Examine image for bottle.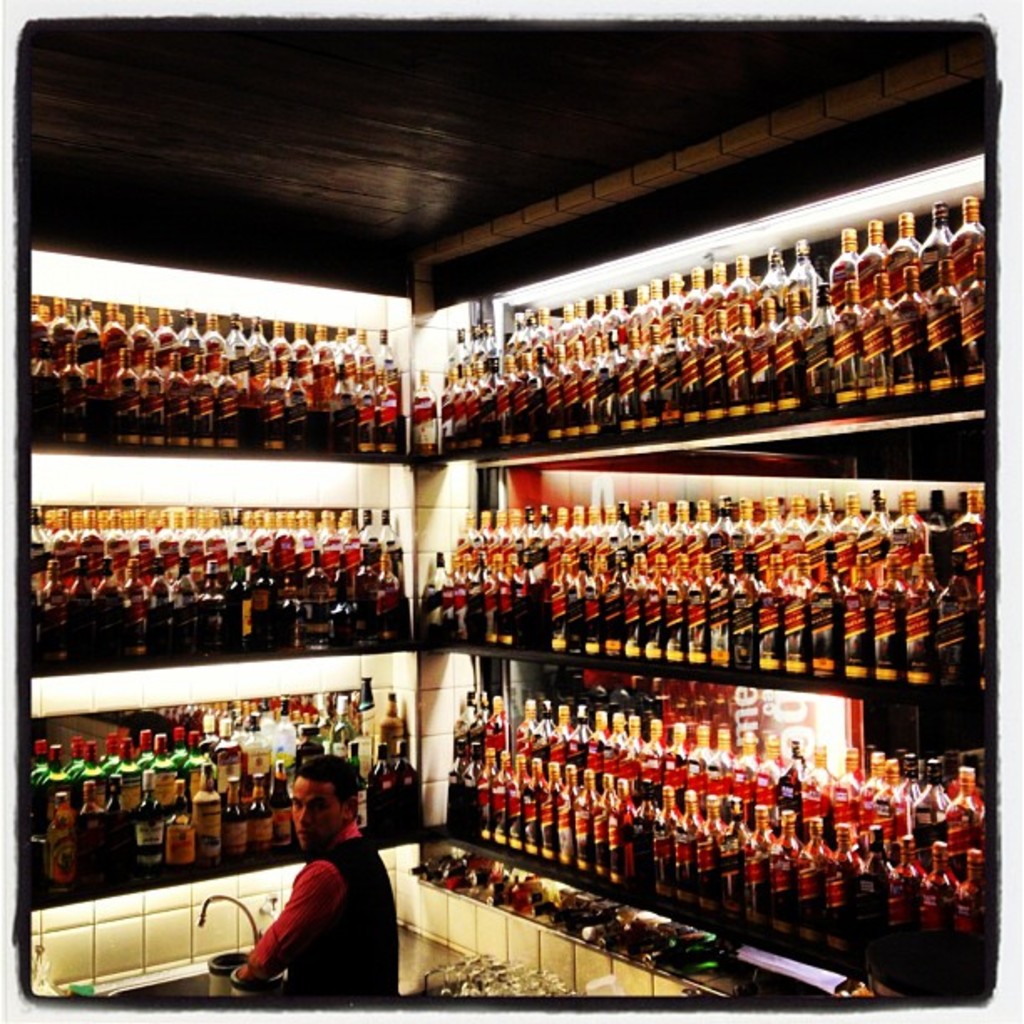
Examination result: 795:818:833:937.
